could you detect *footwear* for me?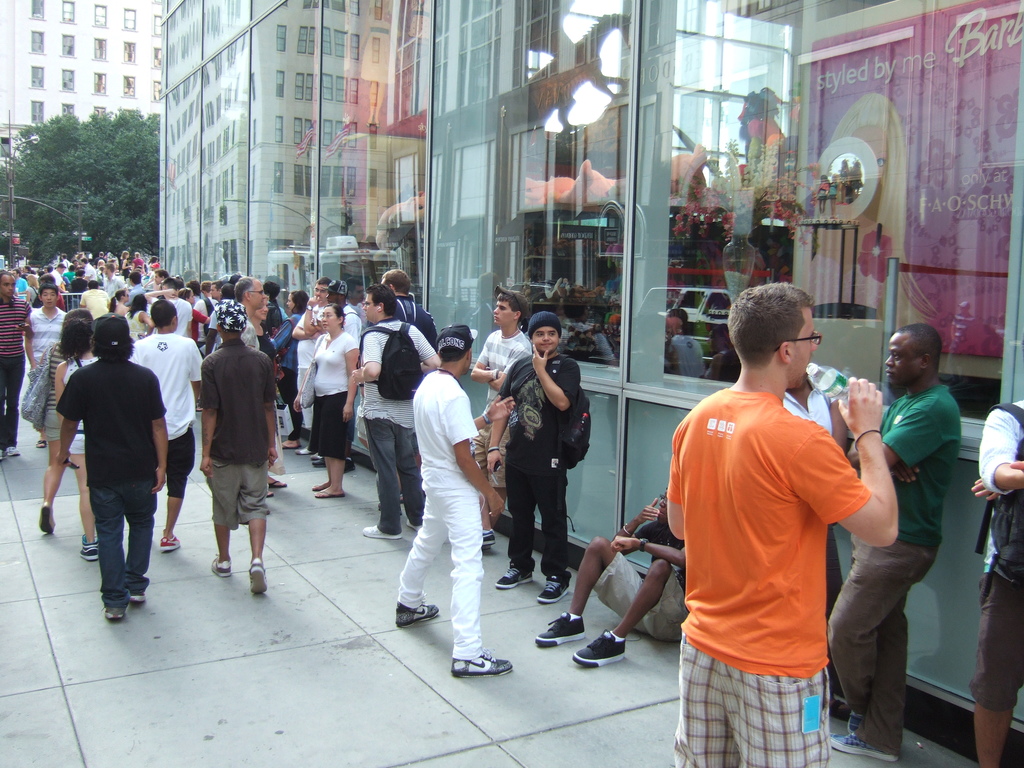
Detection result: bbox=(260, 482, 278, 500).
